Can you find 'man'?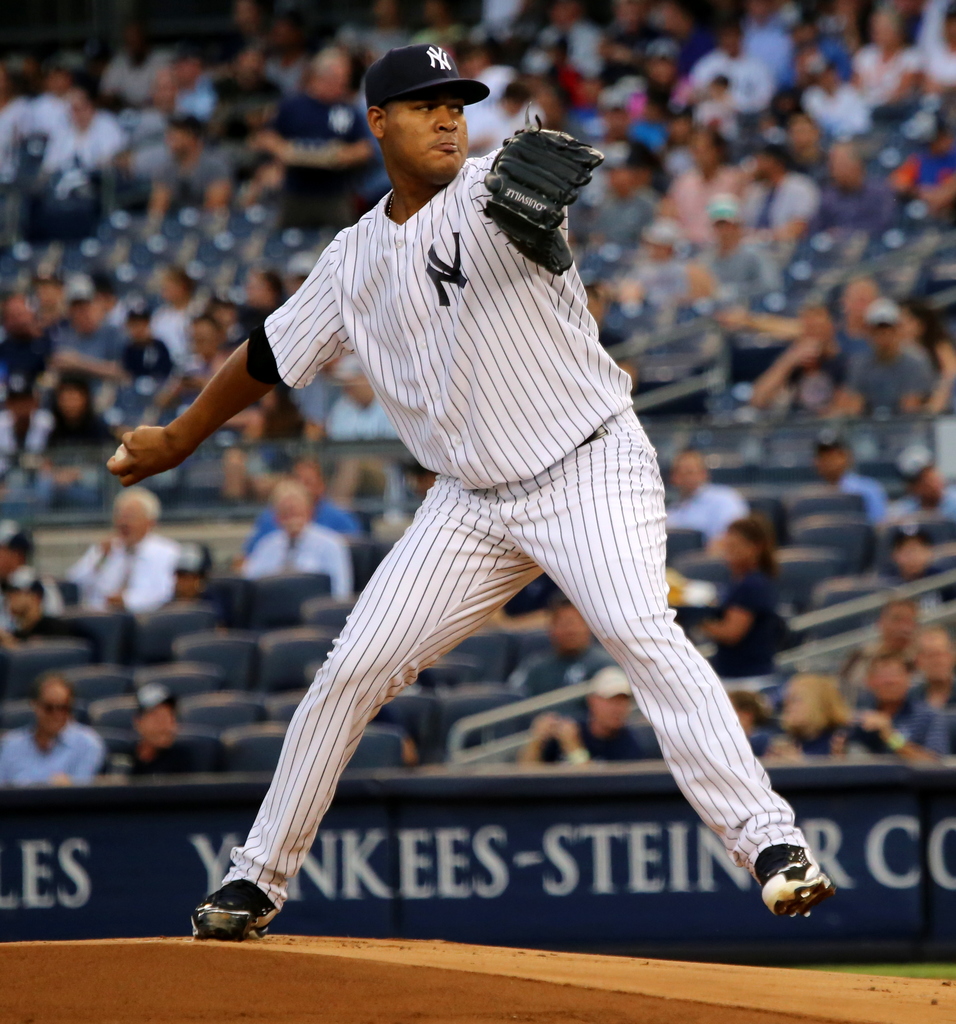
Yes, bounding box: [839, 600, 916, 695].
